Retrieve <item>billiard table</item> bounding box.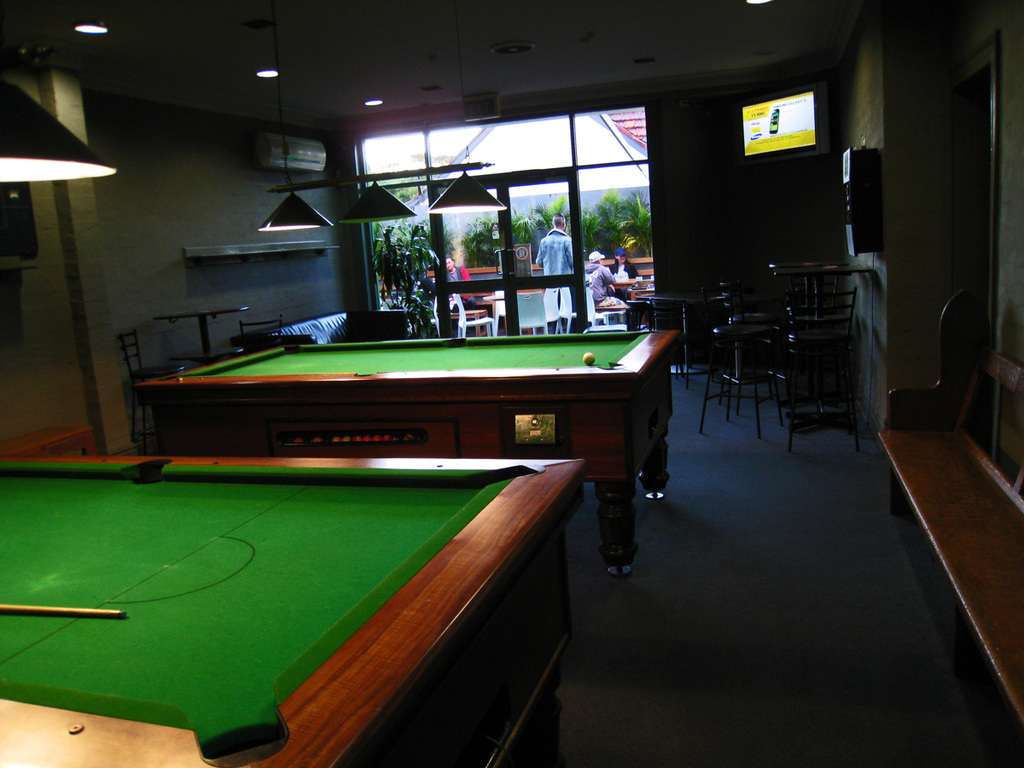
Bounding box: [left=0, top=454, right=585, bottom=767].
